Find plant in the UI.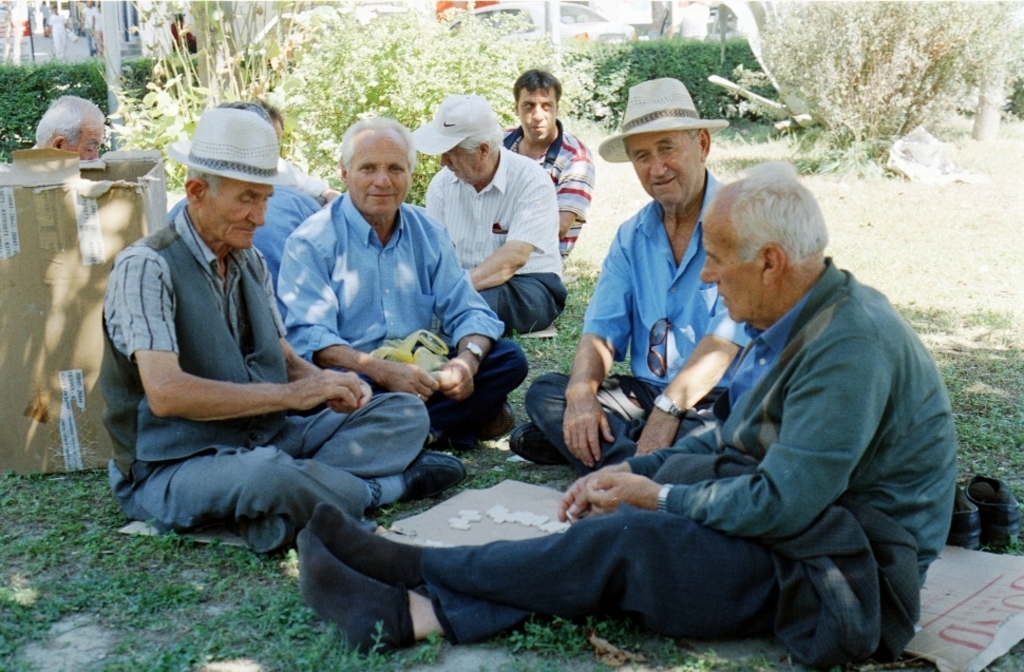
UI element at (x1=700, y1=645, x2=792, y2=671).
